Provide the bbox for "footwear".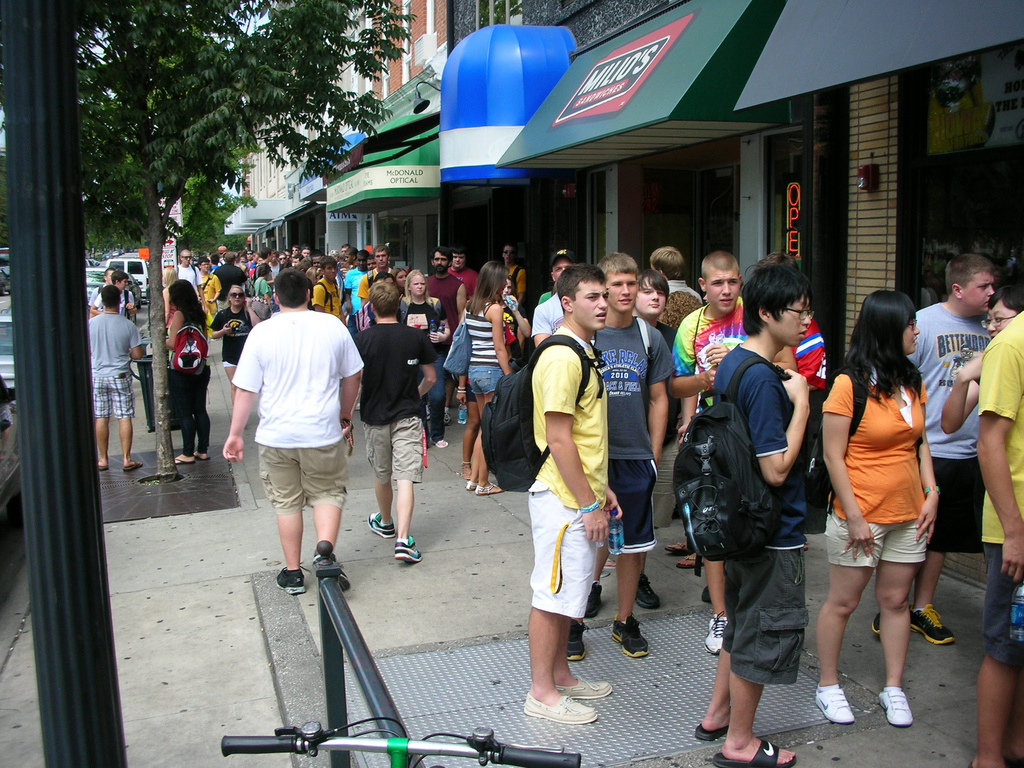
bbox=(693, 723, 734, 741).
